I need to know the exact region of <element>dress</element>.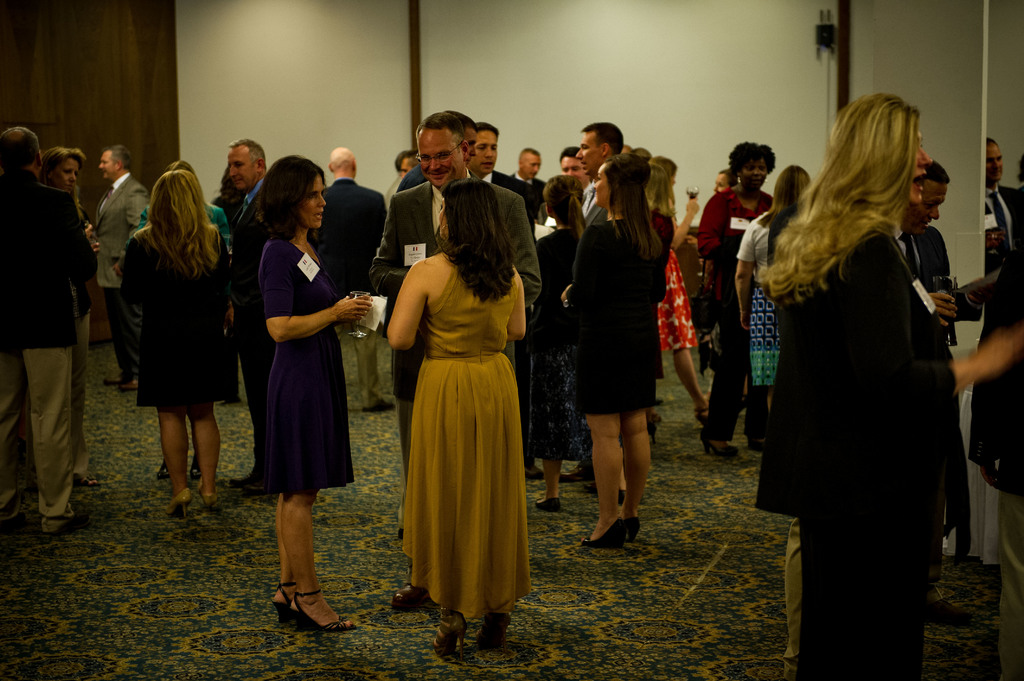
Region: Rect(566, 214, 658, 419).
